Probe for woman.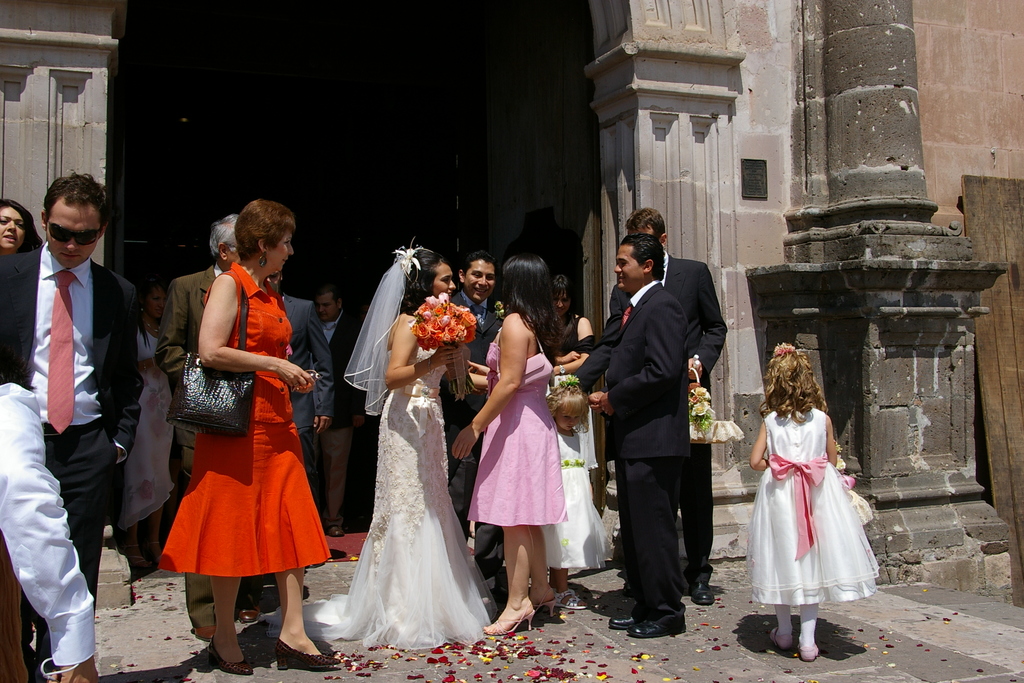
Probe result: {"left": 156, "top": 196, "right": 323, "bottom": 655}.
